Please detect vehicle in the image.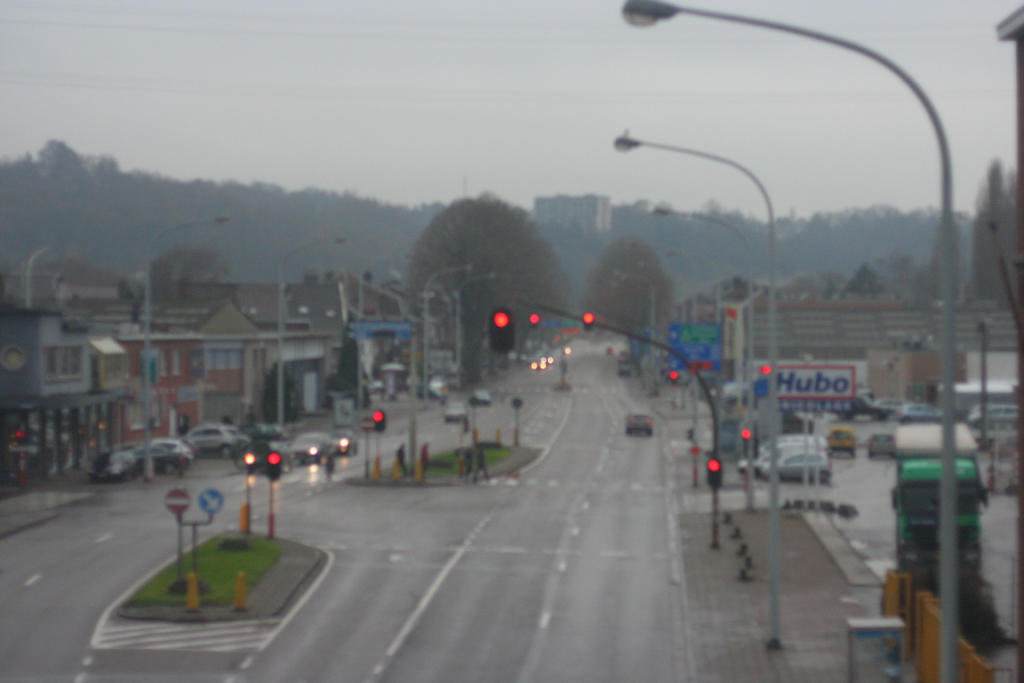
l=253, t=424, r=282, b=440.
